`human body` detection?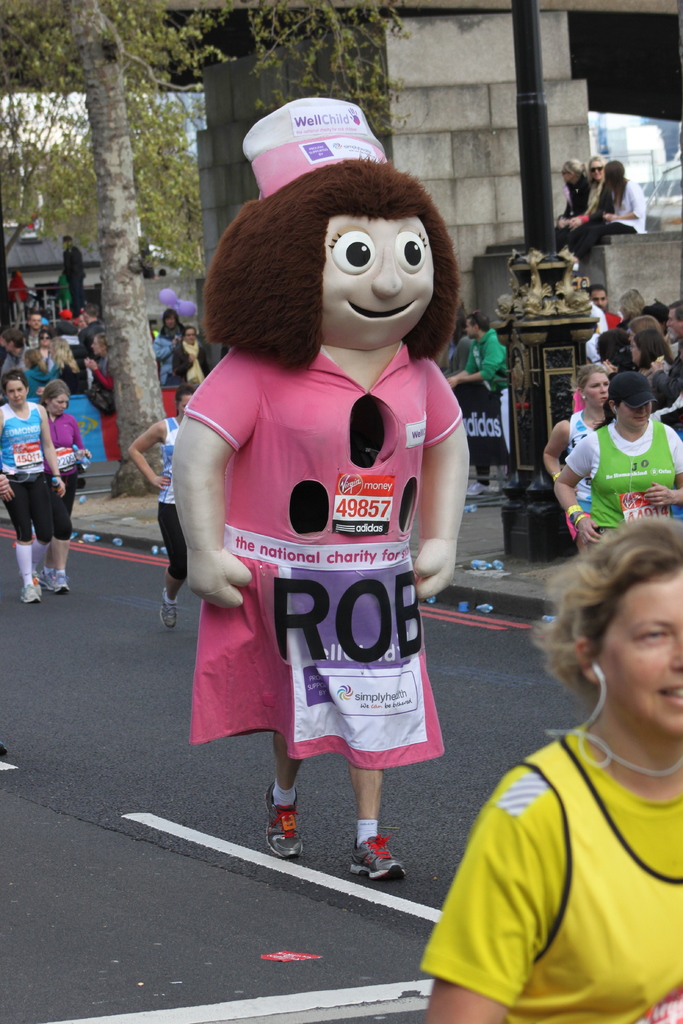
pyautogui.locateOnScreen(170, 328, 207, 413)
